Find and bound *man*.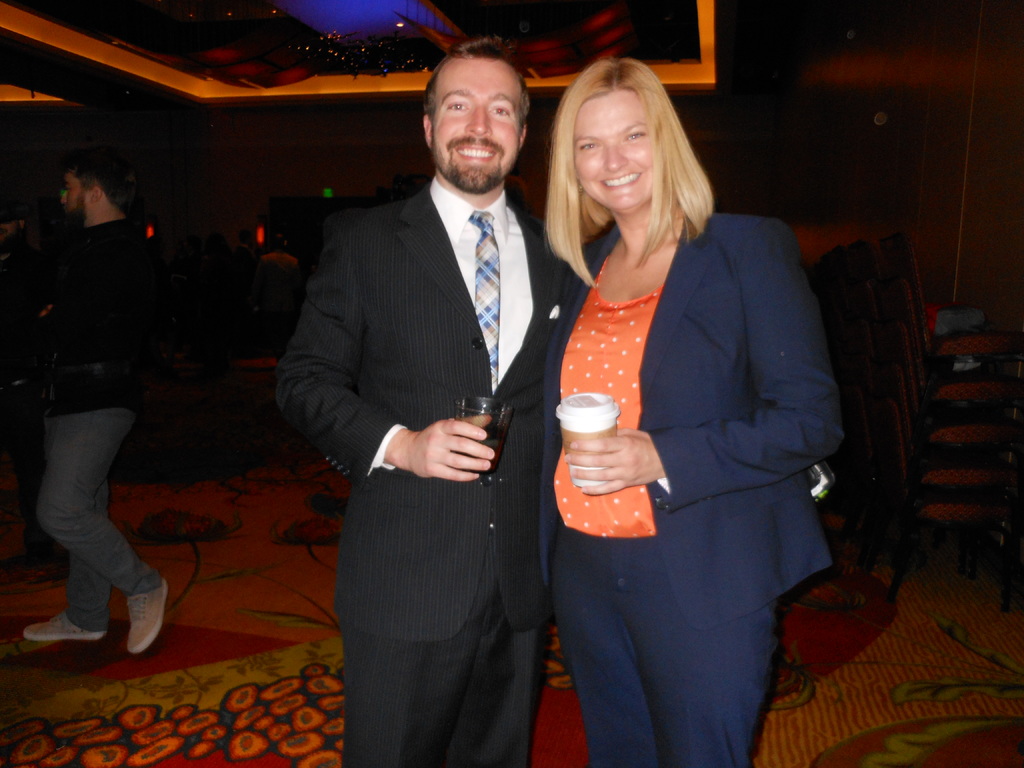
Bound: (left=272, top=20, right=563, bottom=758).
